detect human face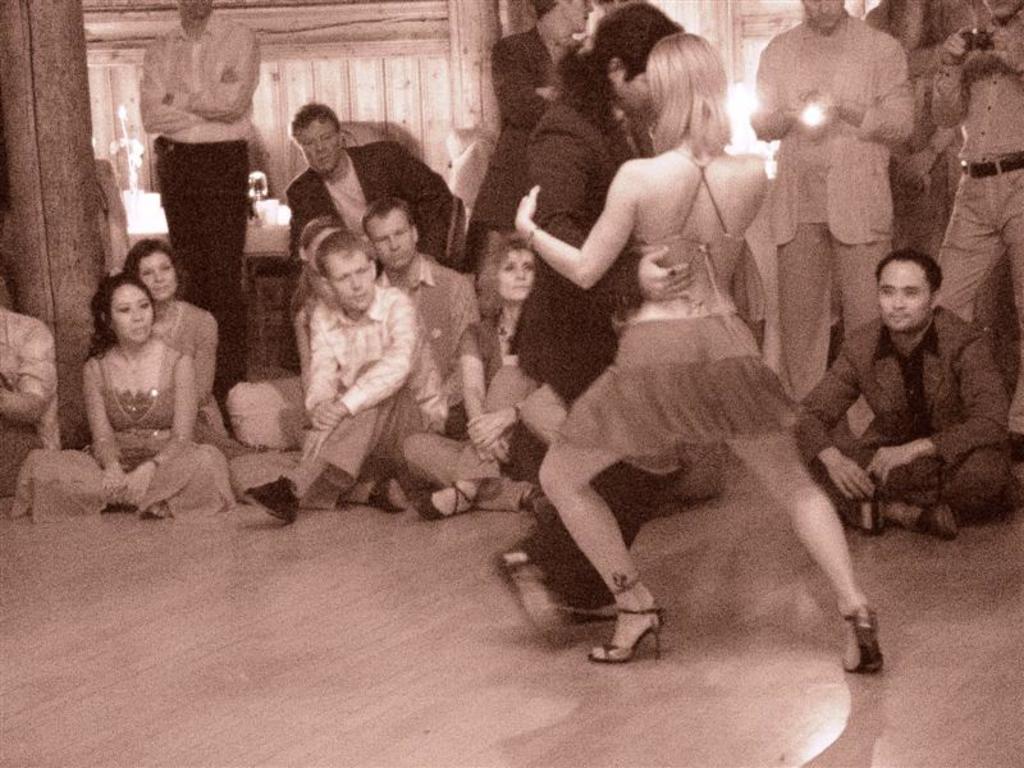
[x1=878, y1=259, x2=933, y2=340]
